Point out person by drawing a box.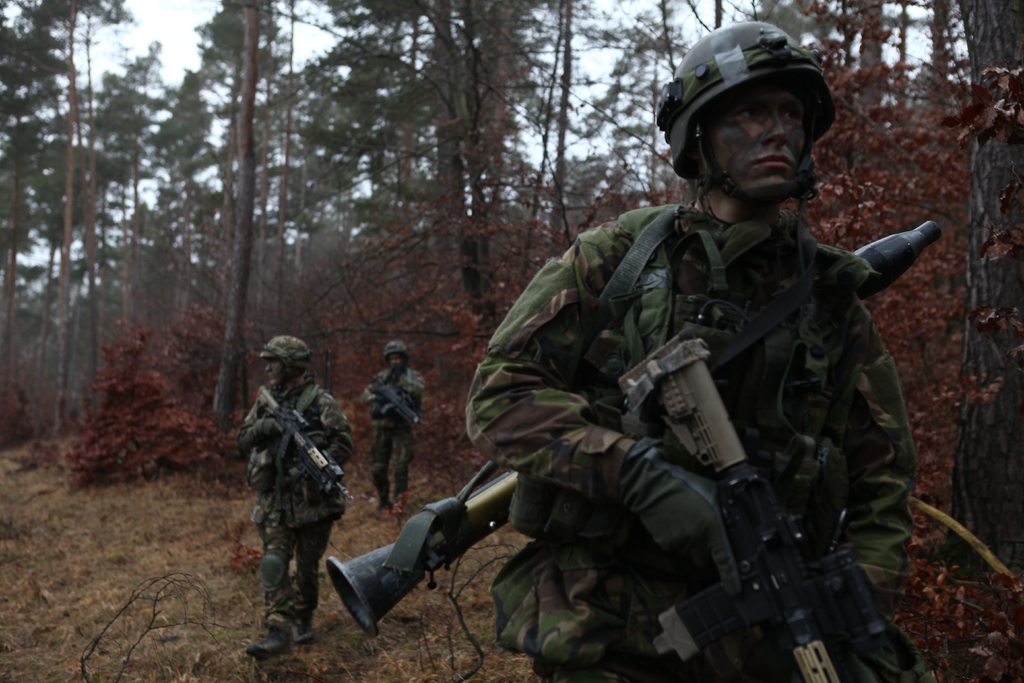
(x1=465, y1=25, x2=913, y2=682).
